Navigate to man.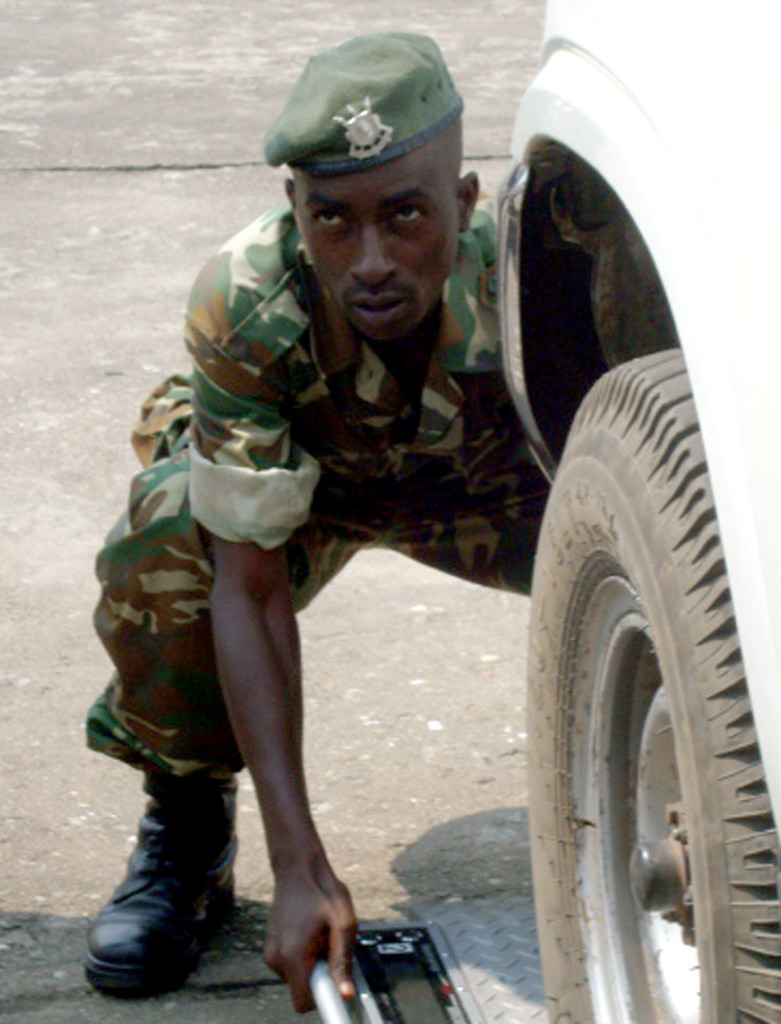
Navigation target: detection(120, 58, 642, 994).
